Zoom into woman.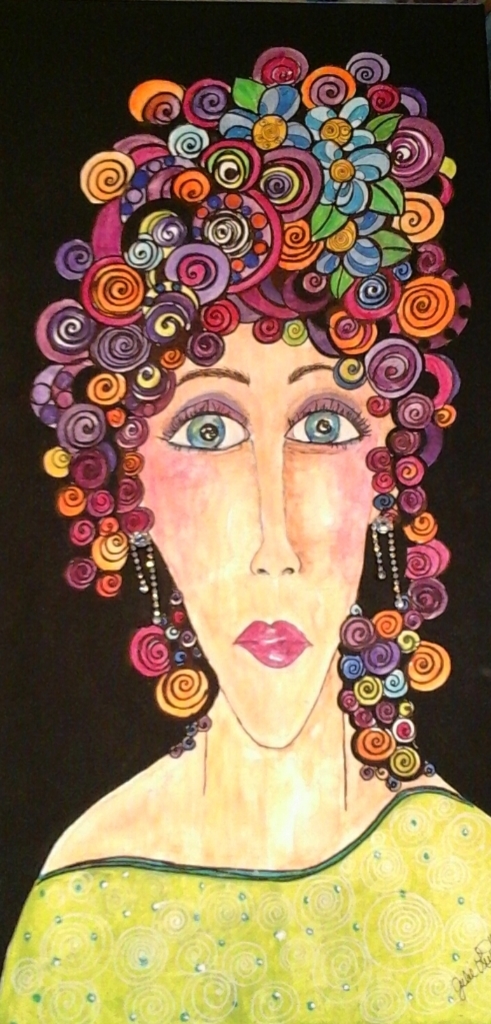
Zoom target: (x1=16, y1=3, x2=485, y2=970).
